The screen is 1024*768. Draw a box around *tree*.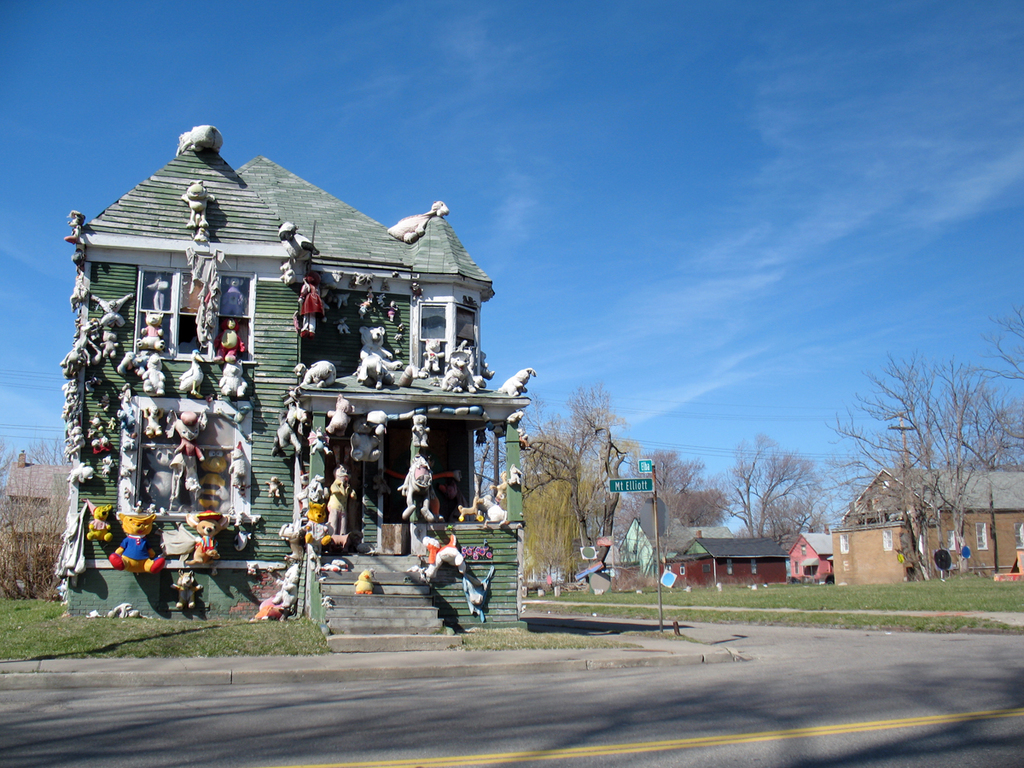
bbox(725, 411, 832, 560).
